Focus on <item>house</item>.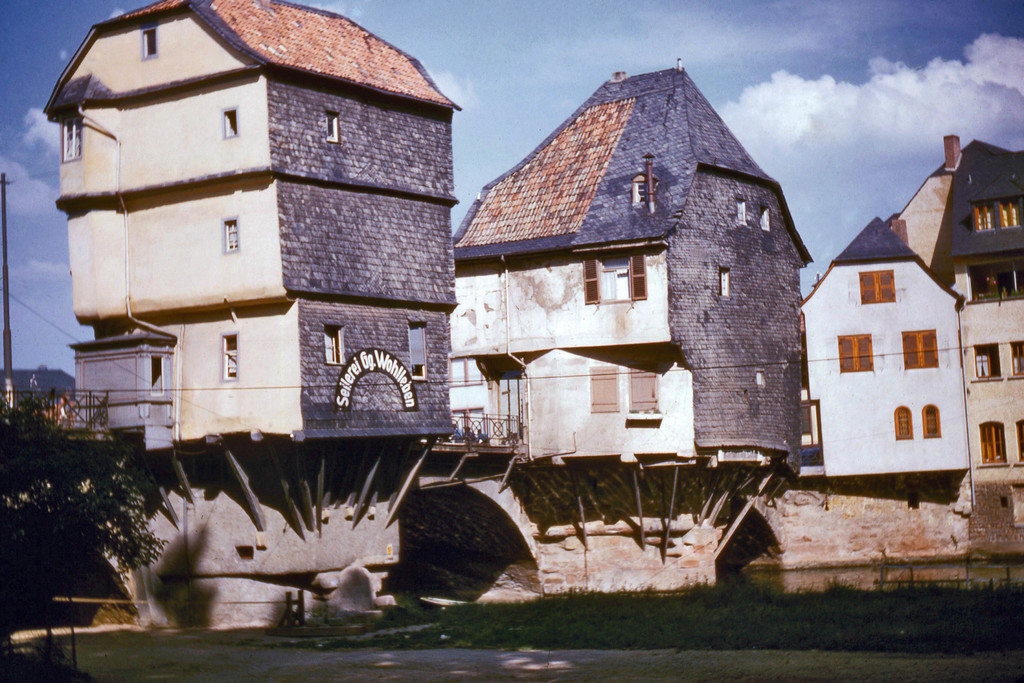
Focused at left=875, top=138, right=1023, bottom=479.
